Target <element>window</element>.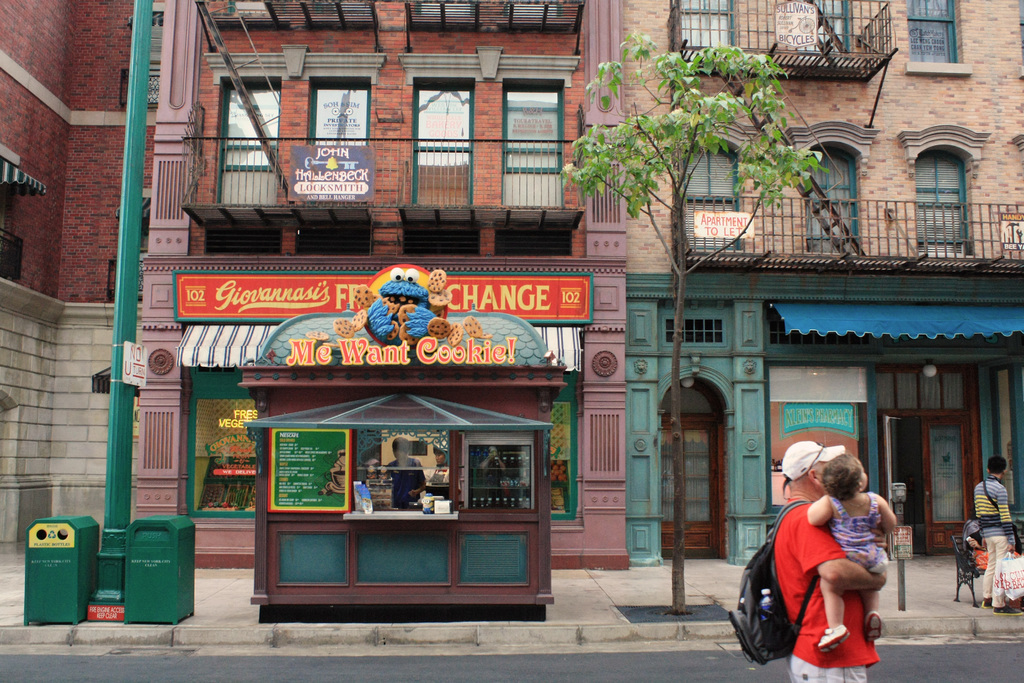
Target region: left=914, top=147, right=977, bottom=253.
